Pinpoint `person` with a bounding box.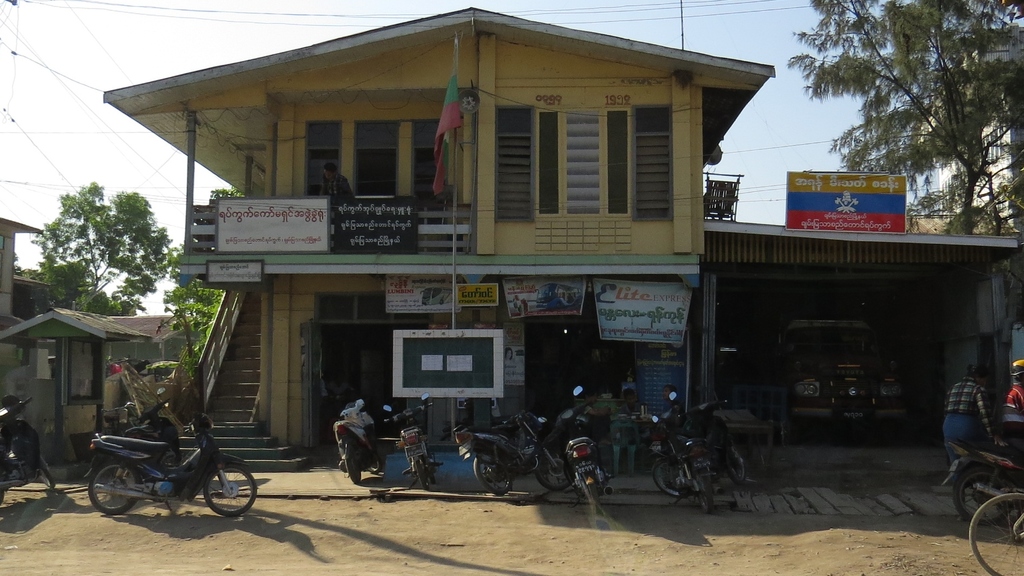
rect(995, 359, 1023, 474).
